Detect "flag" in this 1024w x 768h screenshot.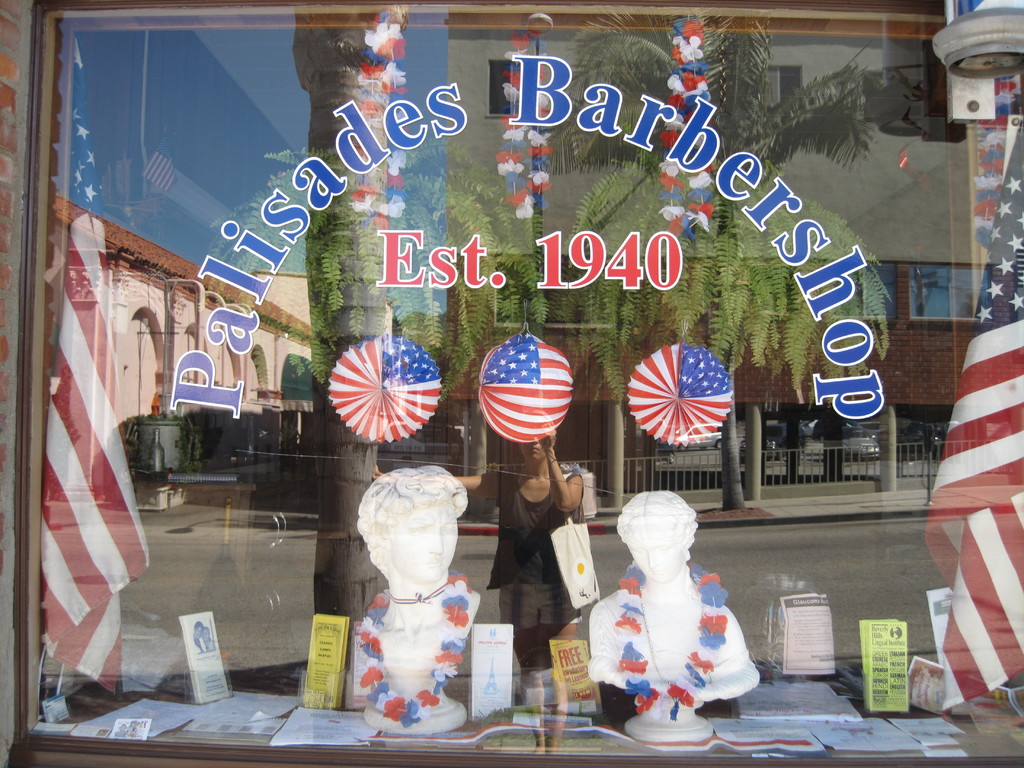
Detection: (326, 339, 435, 444).
